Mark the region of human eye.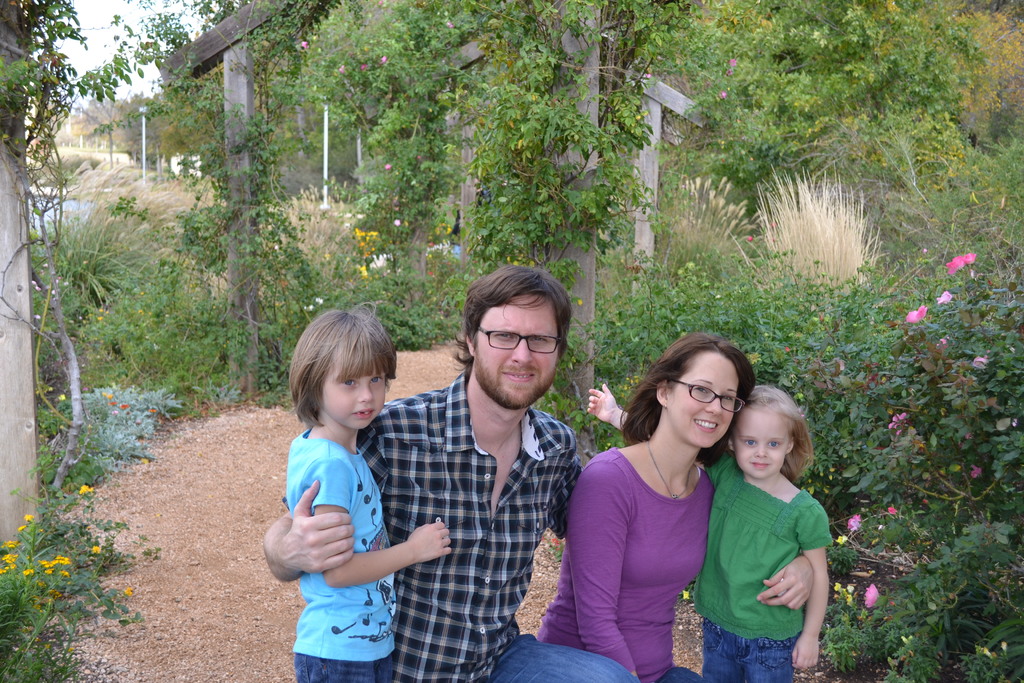
Region: <region>525, 335, 554, 348</region>.
